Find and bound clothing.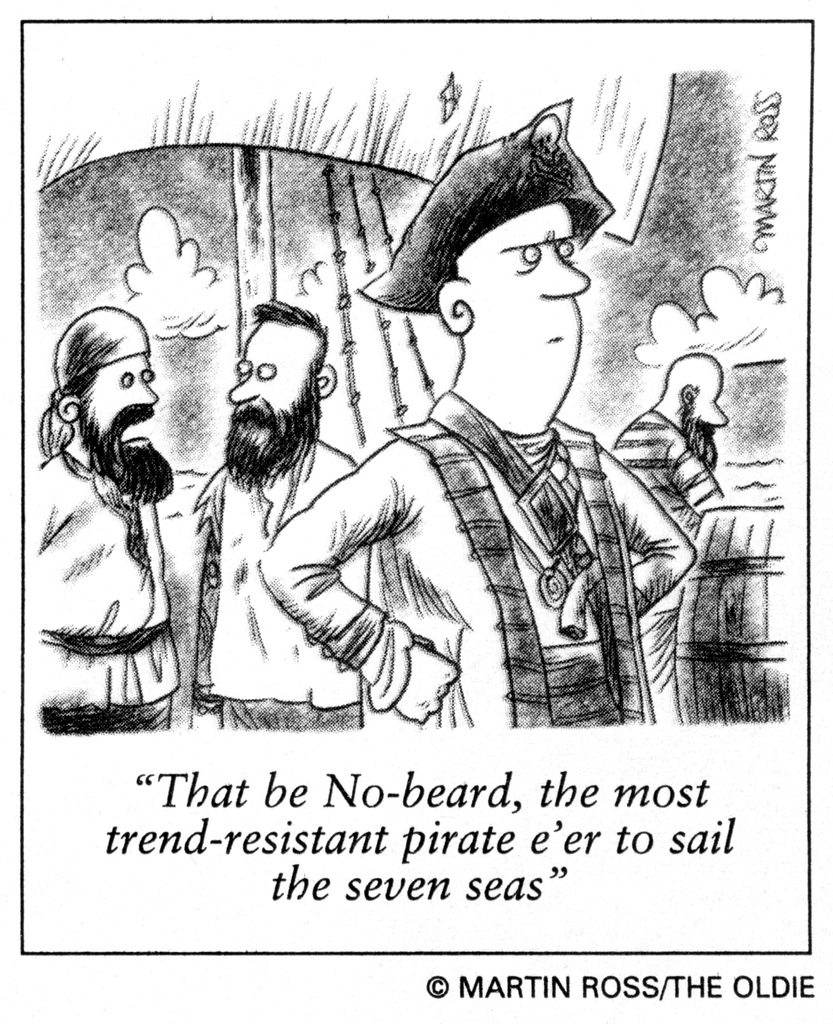
Bound: [189, 438, 367, 732].
